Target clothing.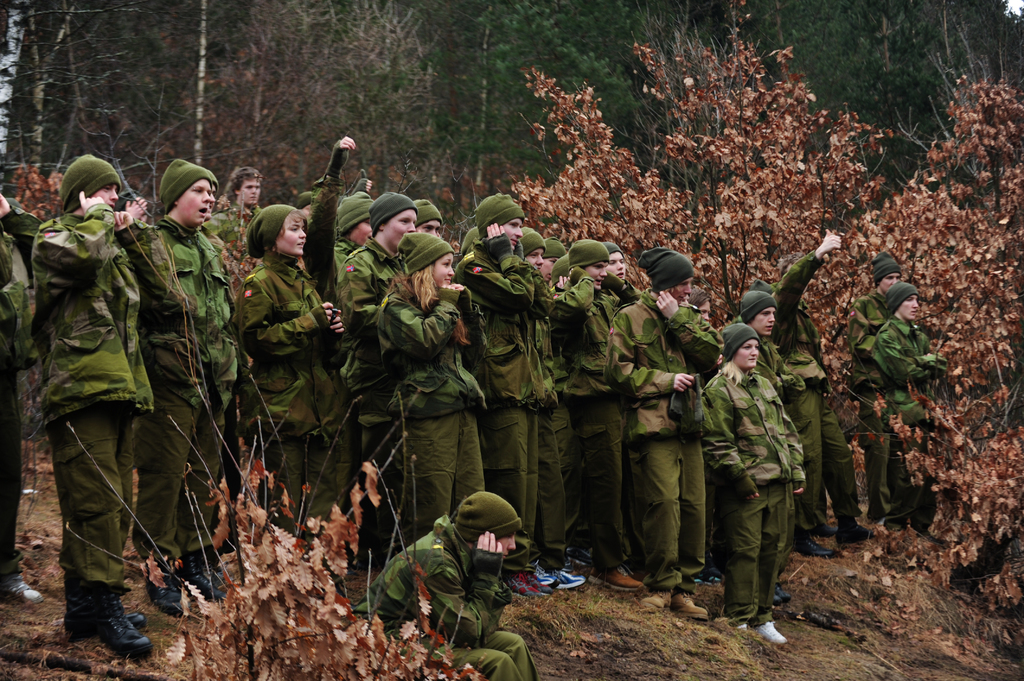
Target region: {"left": 32, "top": 205, "right": 186, "bottom": 608}.
